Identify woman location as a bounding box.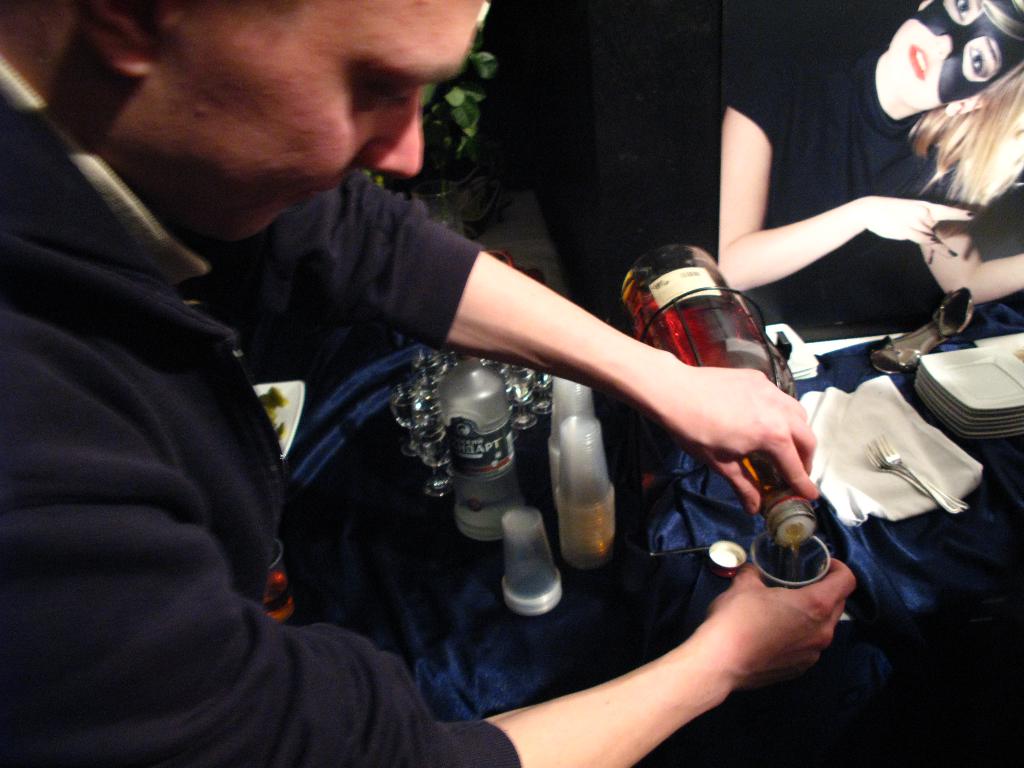
703,1,1023,333.
